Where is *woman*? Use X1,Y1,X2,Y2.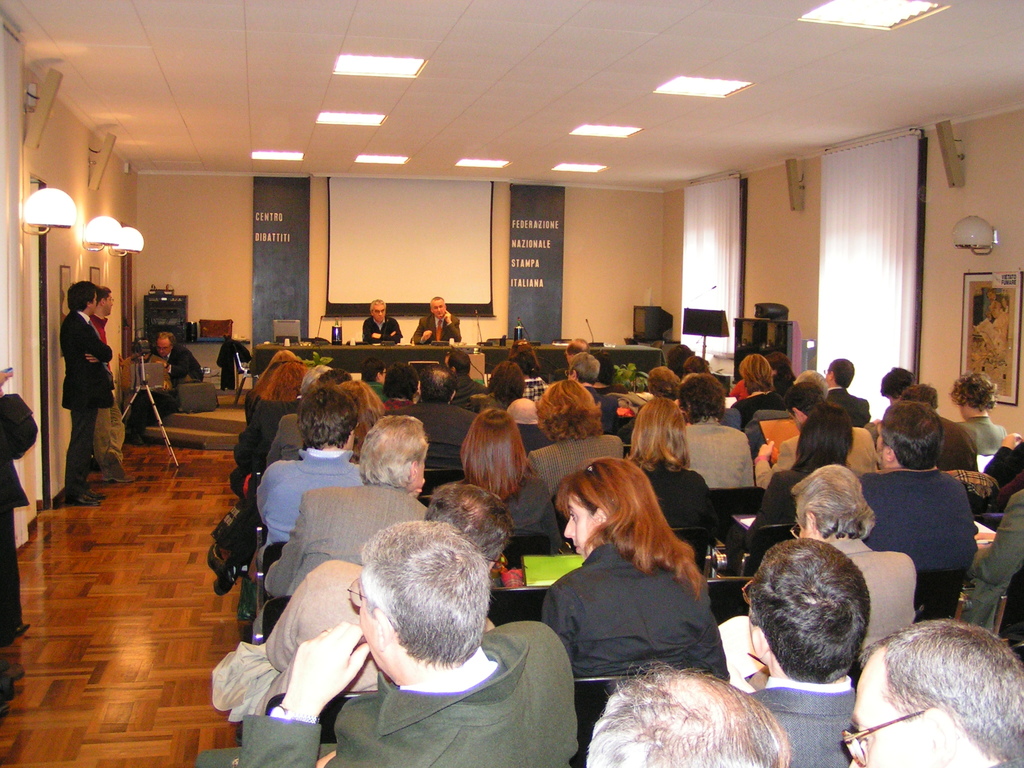
632,396,709,526.
